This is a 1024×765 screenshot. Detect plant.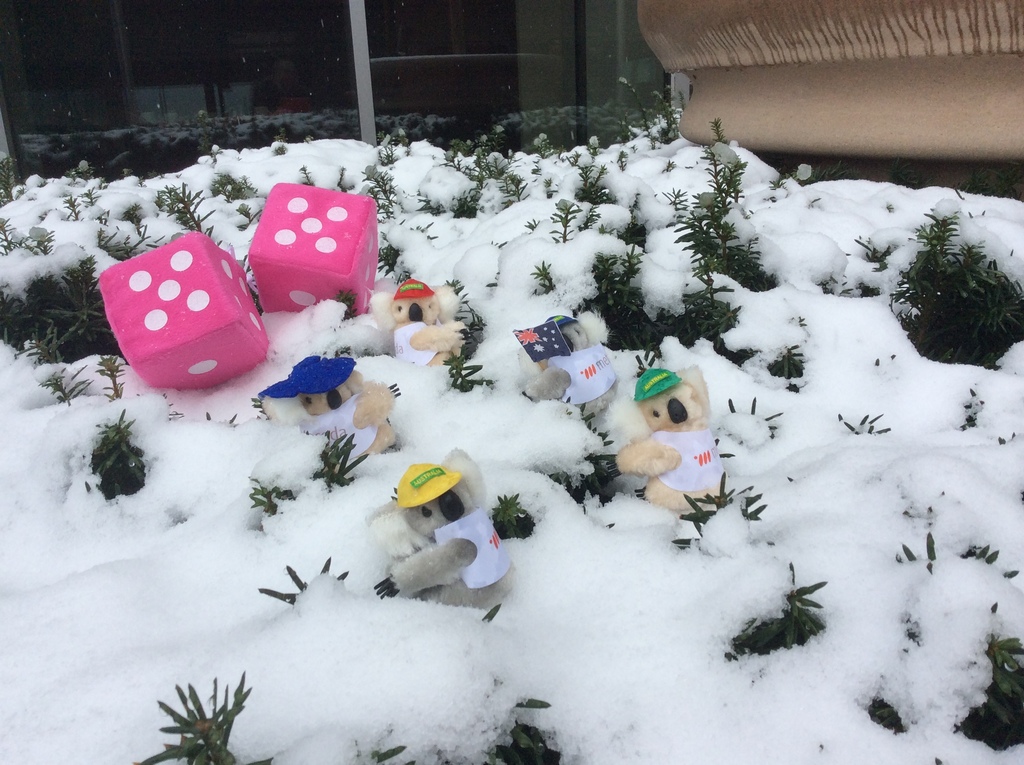
[left=864, top=535, right=1023, bottom=751].
